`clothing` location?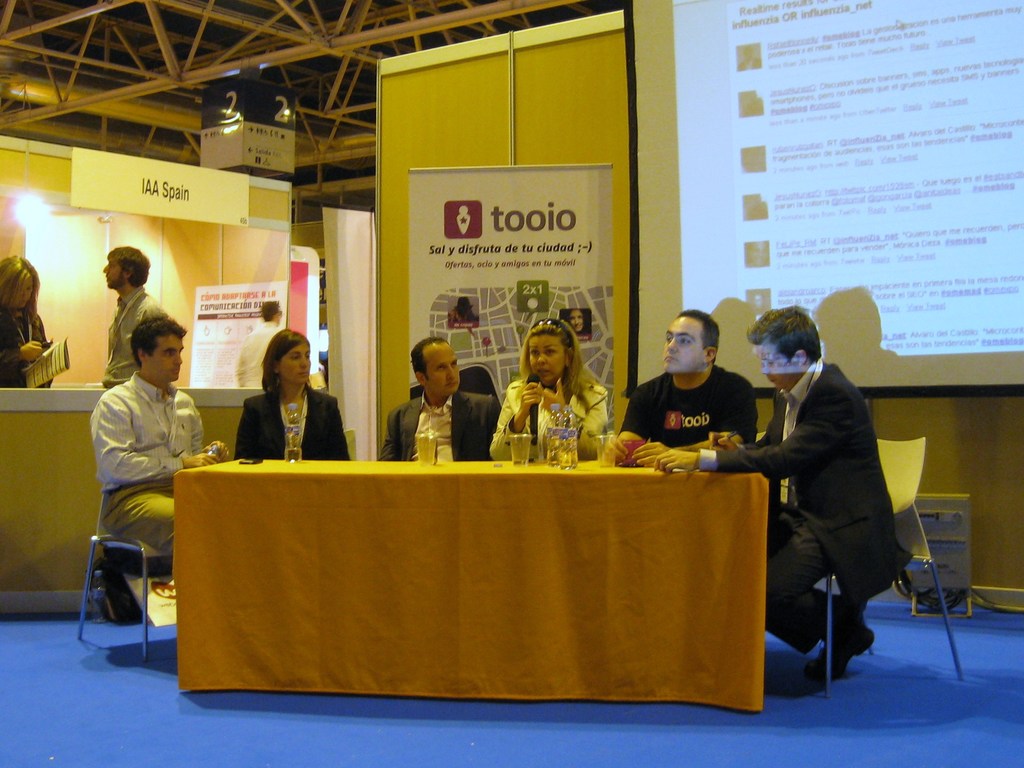
bbox(374, 386, 496, 460)
